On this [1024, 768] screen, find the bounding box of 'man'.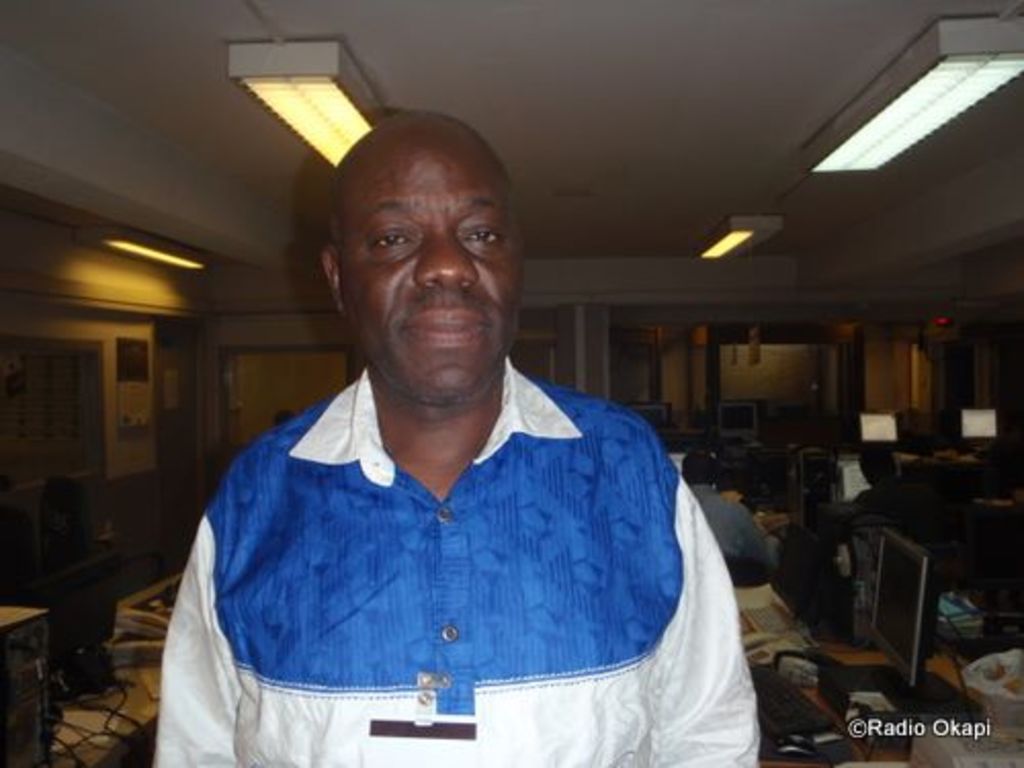
Bounding box: 682, 457, 791, 578.
